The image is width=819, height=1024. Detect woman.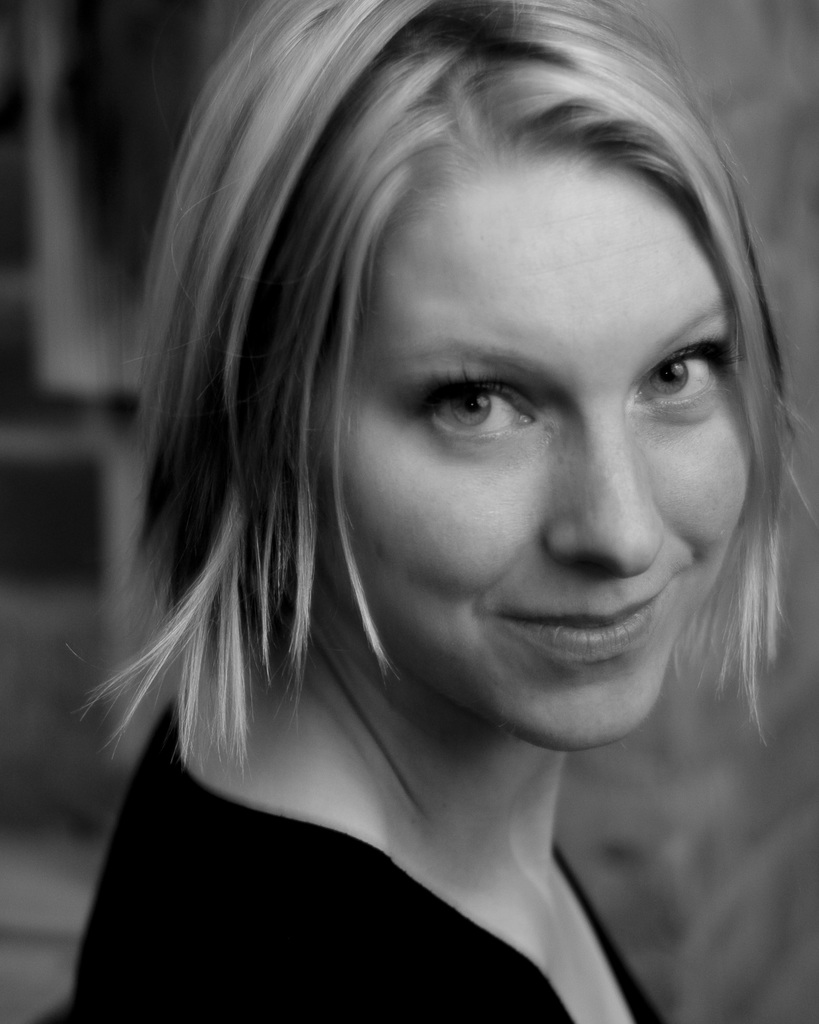
Detection: pyautogui.locateOnScreen(61, 0, 818, 1003).
